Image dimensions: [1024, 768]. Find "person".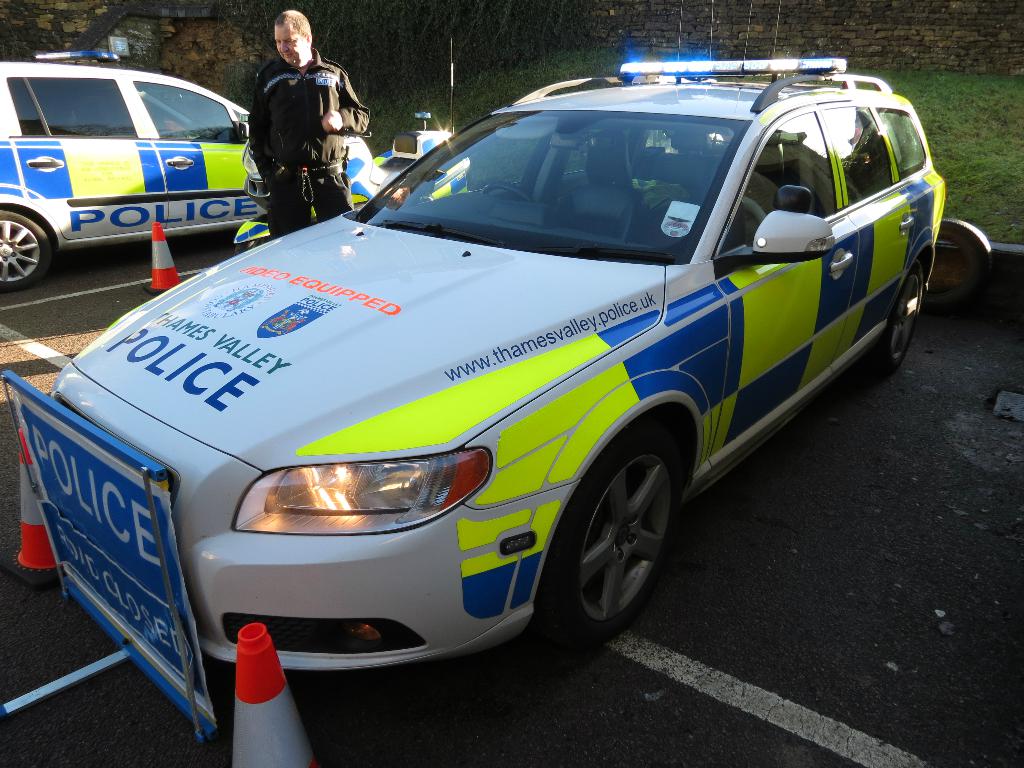
(239, 19, 357, 223).
